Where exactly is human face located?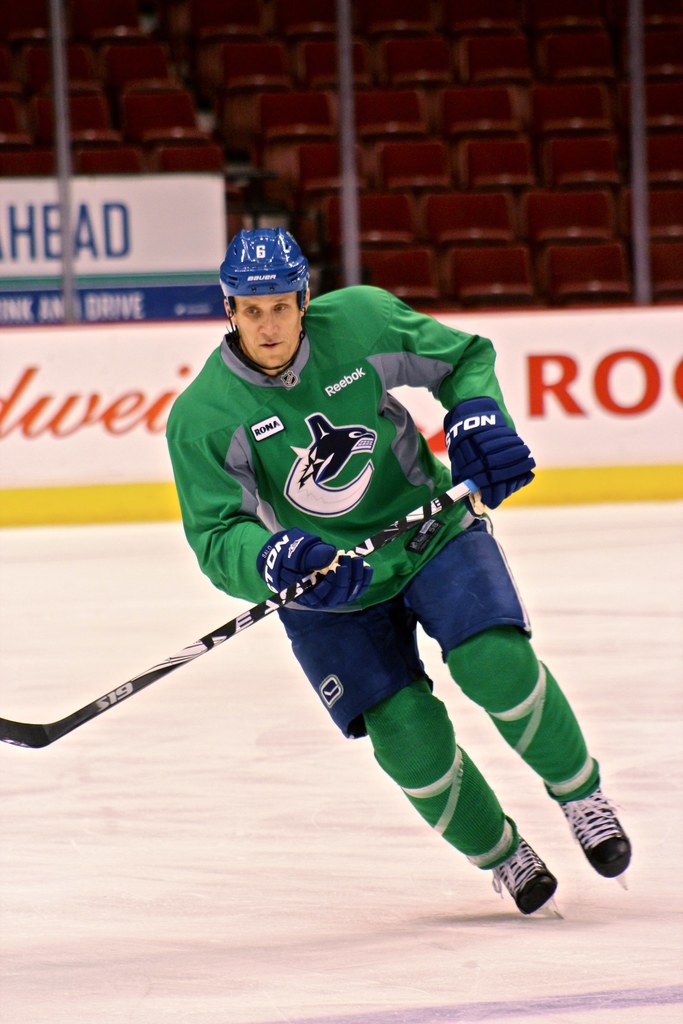
Its bounding box is Rect(235, 292, 292, 364).
